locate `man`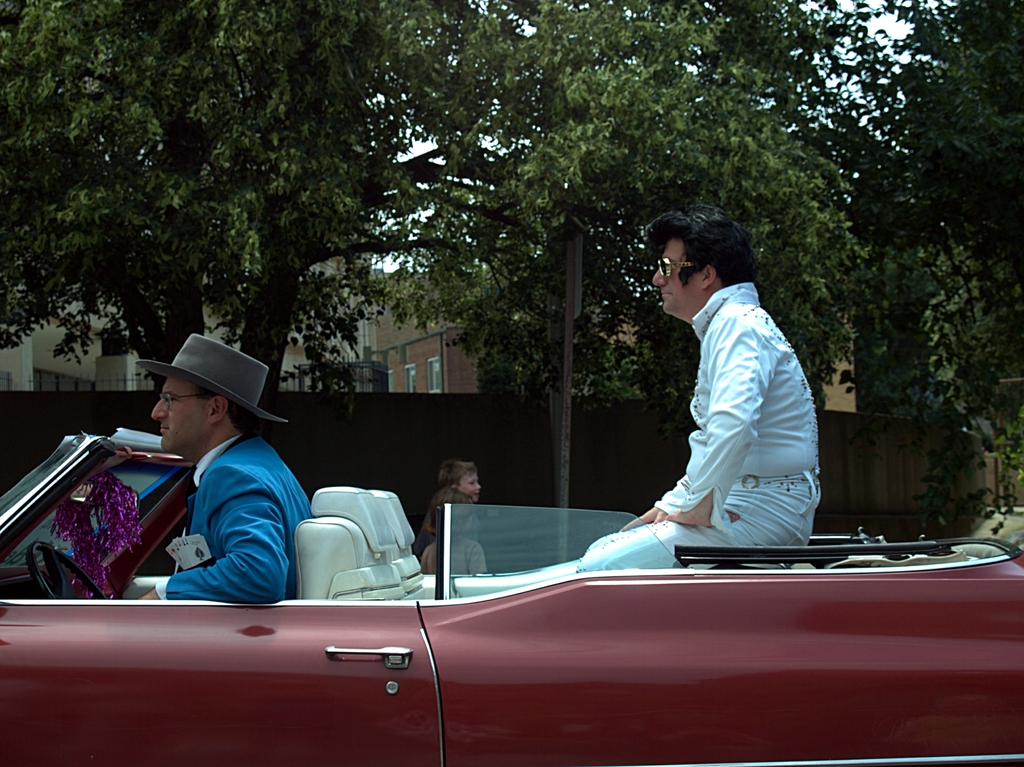
562/207/844/641
